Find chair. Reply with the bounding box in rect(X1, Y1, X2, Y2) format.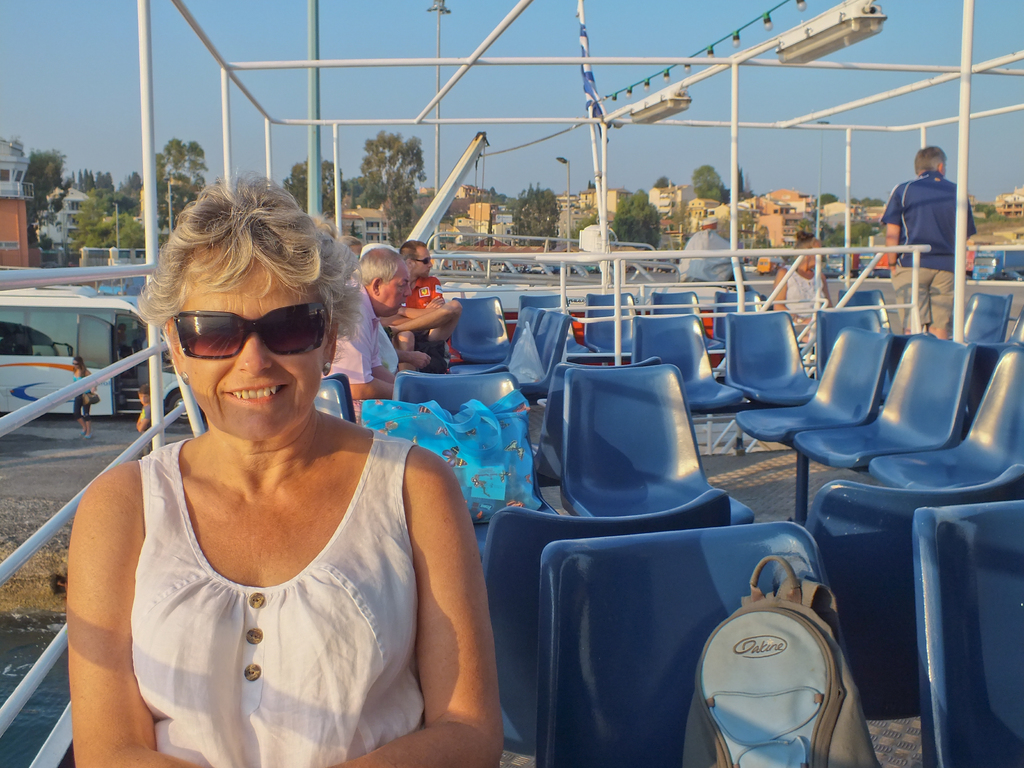
rect(310, 378, 361, 426).
